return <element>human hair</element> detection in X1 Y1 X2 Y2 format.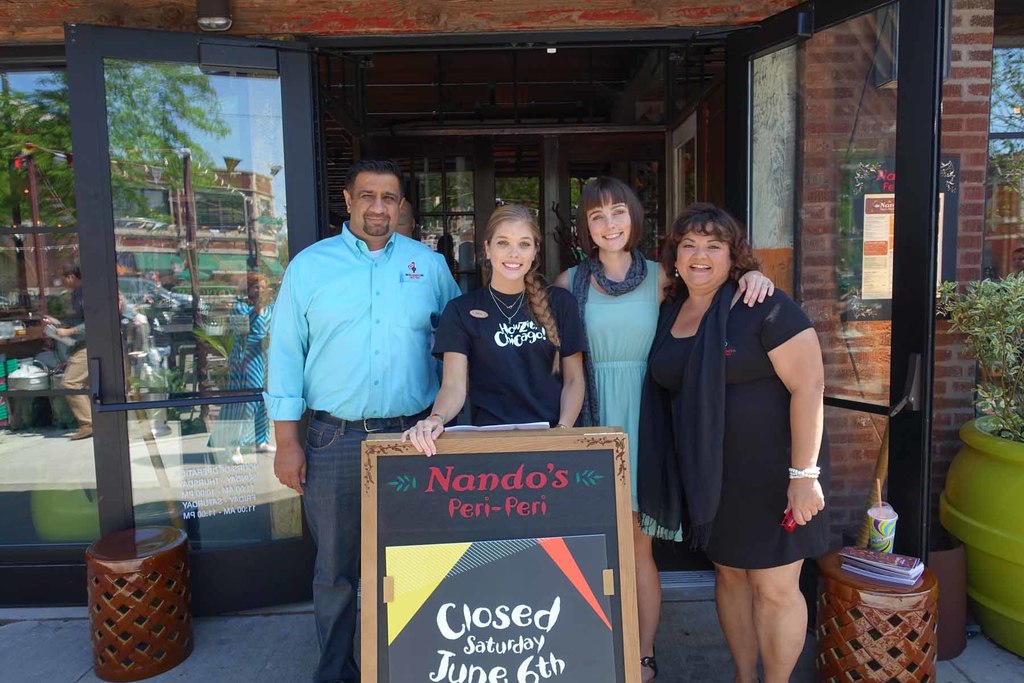
344 158 406 205.
